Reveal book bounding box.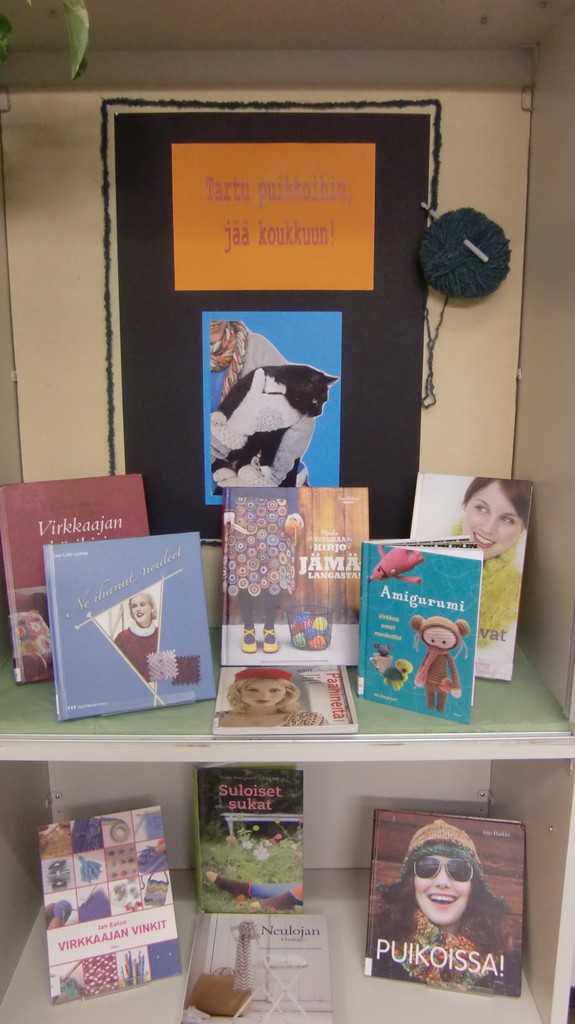
Revealed: [193, 764, 304, 918].
